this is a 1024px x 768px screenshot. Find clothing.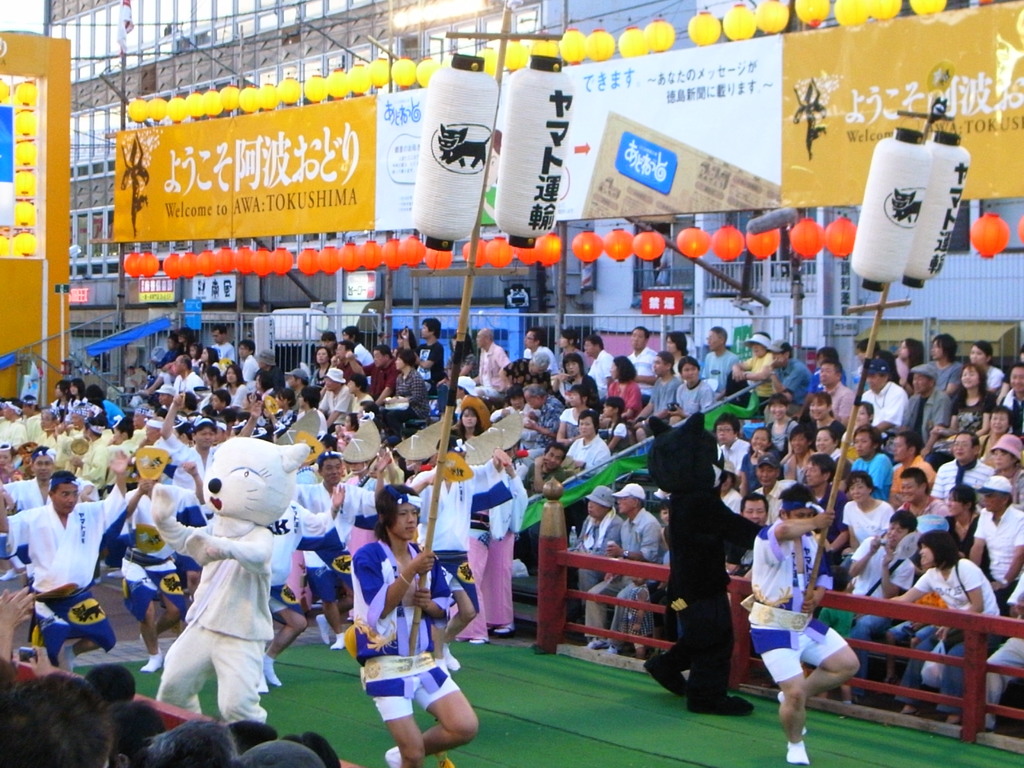
Bounding box: bbox=[733, 353, 771, 399].
